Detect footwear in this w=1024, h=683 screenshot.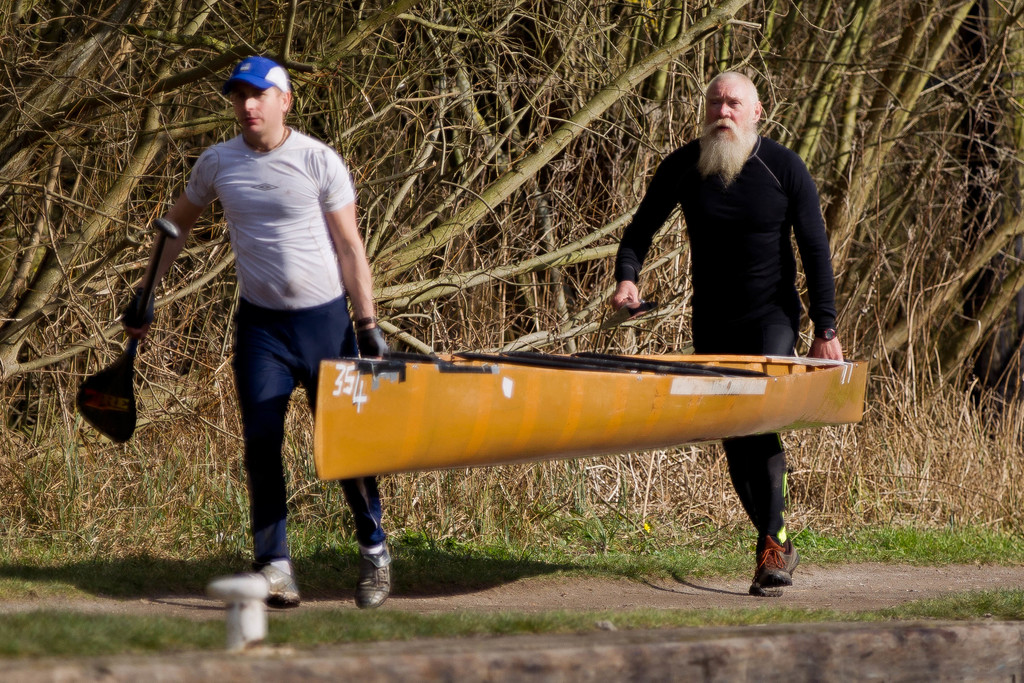
Detection: region(743, 576, 786, 597).
